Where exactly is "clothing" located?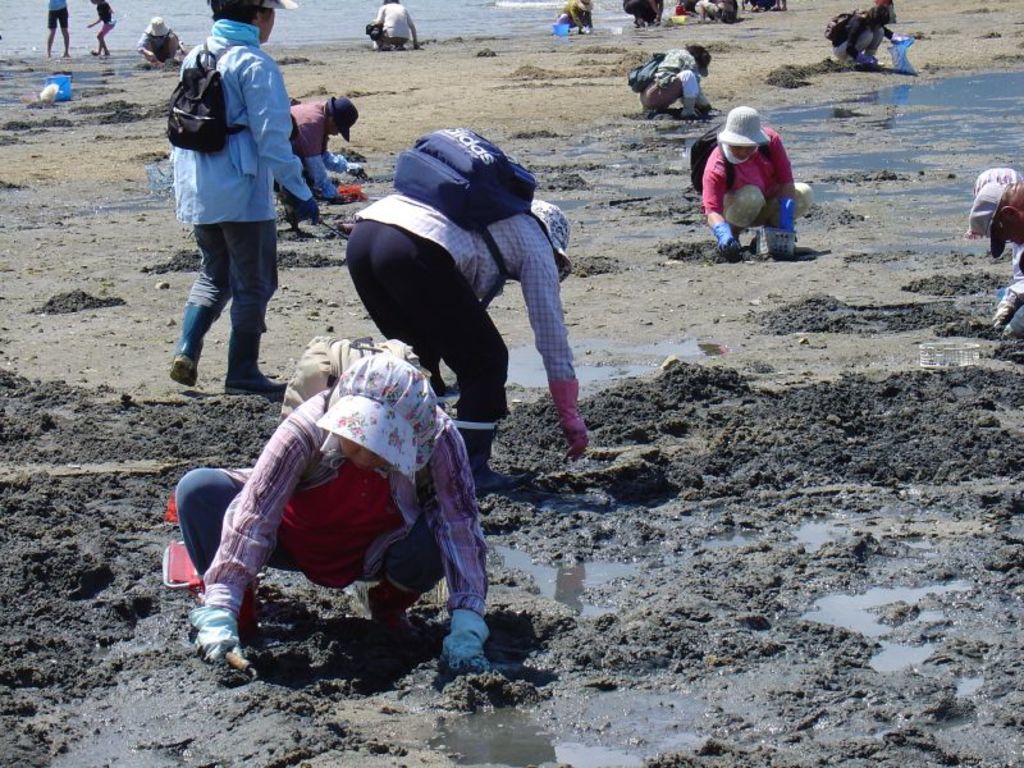
Its bounding box is x1=833, y1=5, x2=884, y2=56.
